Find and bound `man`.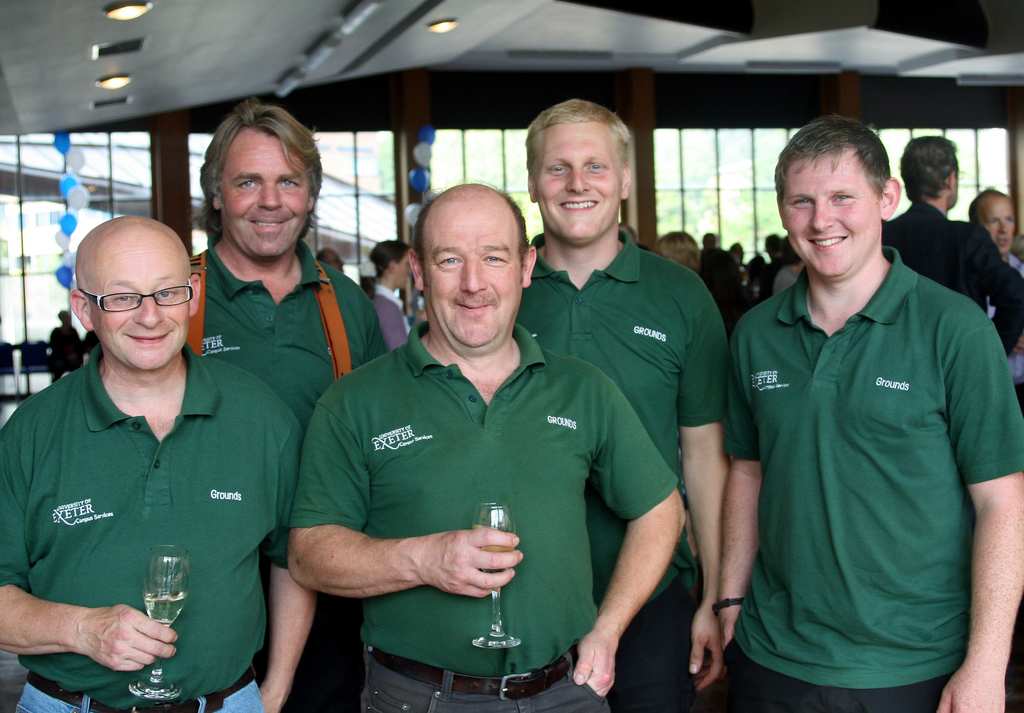
Bound: x1=701, y1=233, x2=743, y2=311.
